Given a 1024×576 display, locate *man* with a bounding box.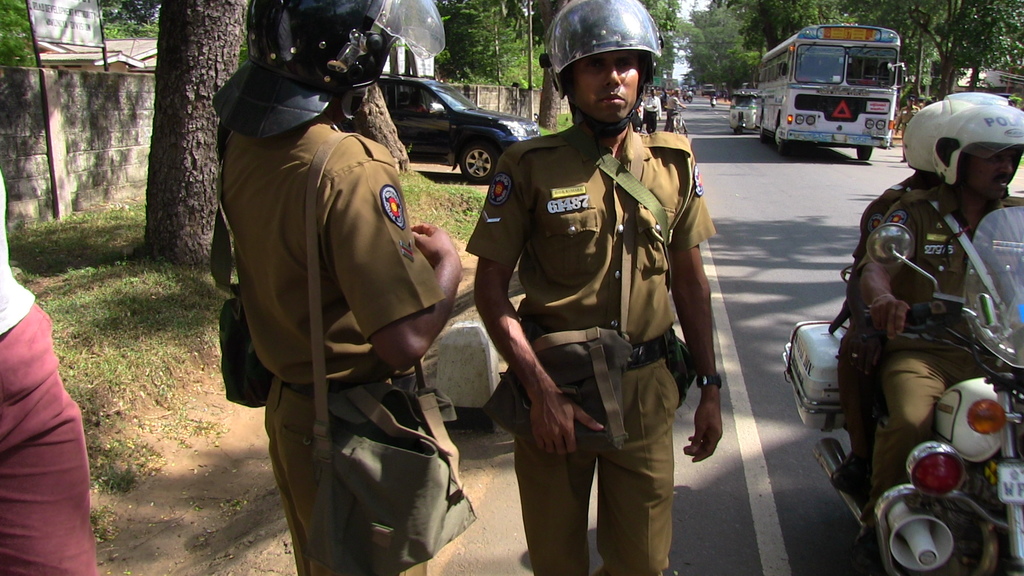
Located: bbox(893, 94, 920, 163).
